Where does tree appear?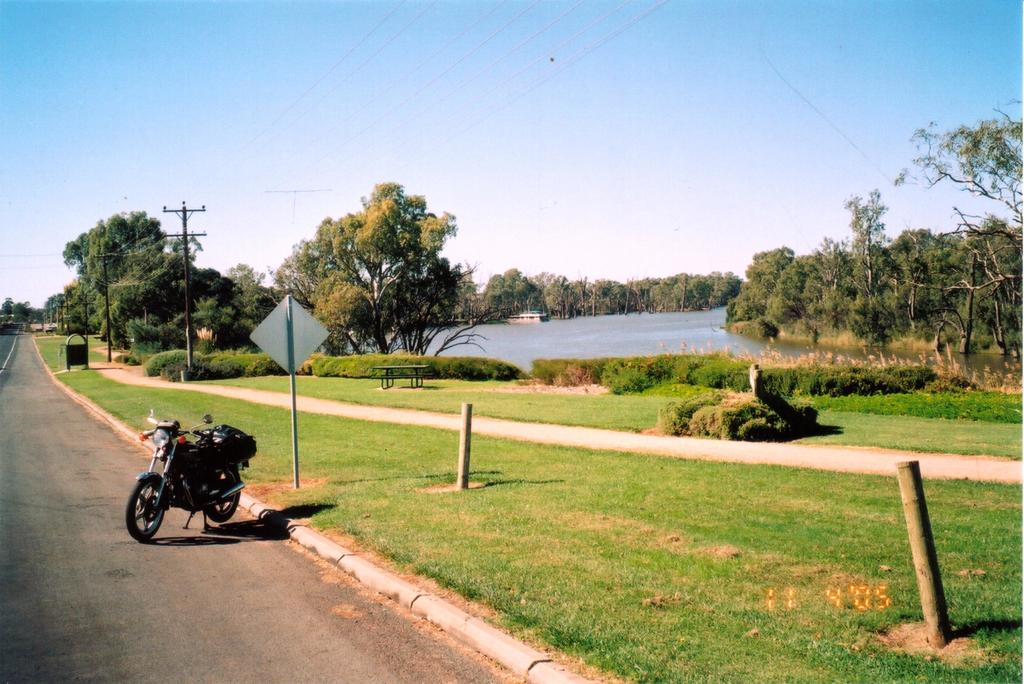
Appears at (834,191,896,318).
